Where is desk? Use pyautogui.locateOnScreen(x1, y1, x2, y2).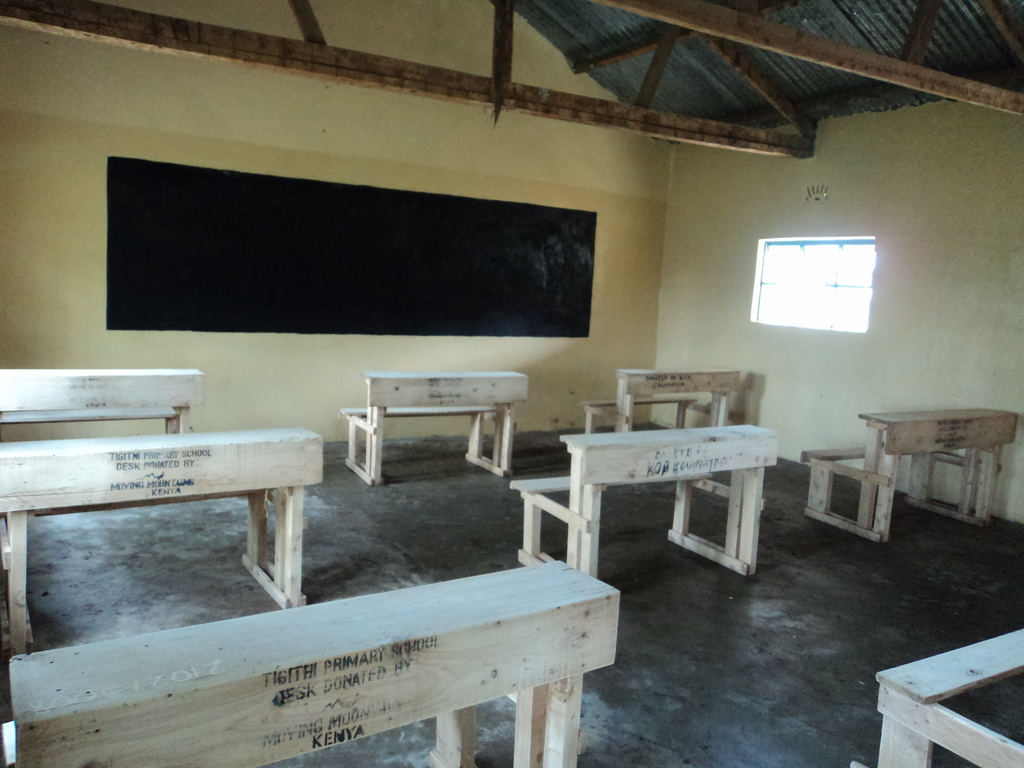
pyautogui.locateOnScreen(3, 554, 625, 767).
